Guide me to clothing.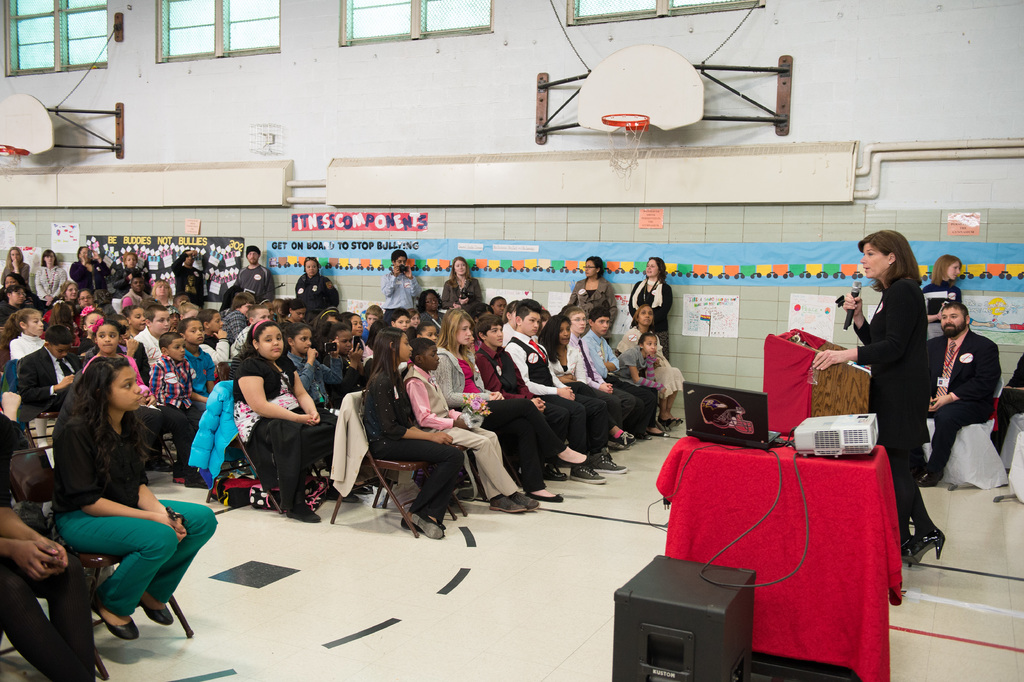
Guidance: <region>4, 256, 35, 295</region>.
